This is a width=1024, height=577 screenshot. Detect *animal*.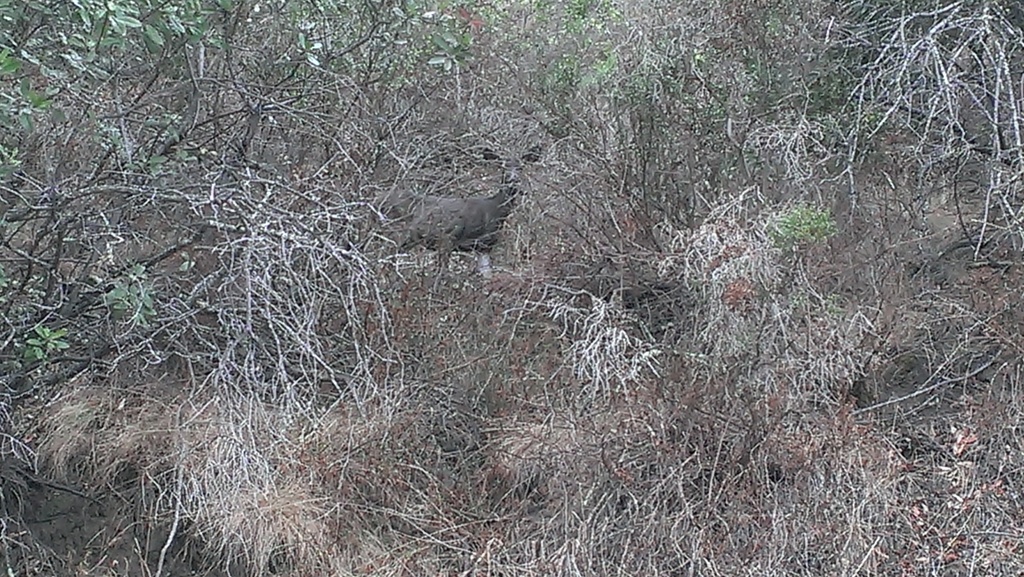
{"left": 381, "top": 143, "right": 549, "bottom": 275}.
